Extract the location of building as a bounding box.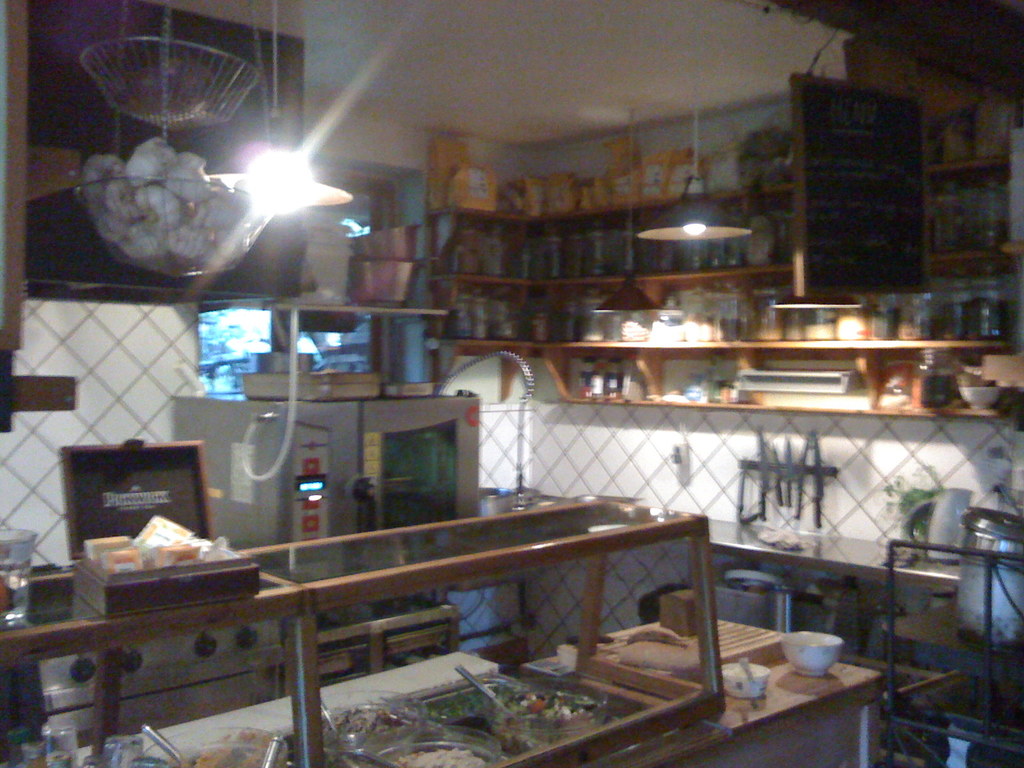
<bbox>0, 0, 1023, 767</bbox>.
